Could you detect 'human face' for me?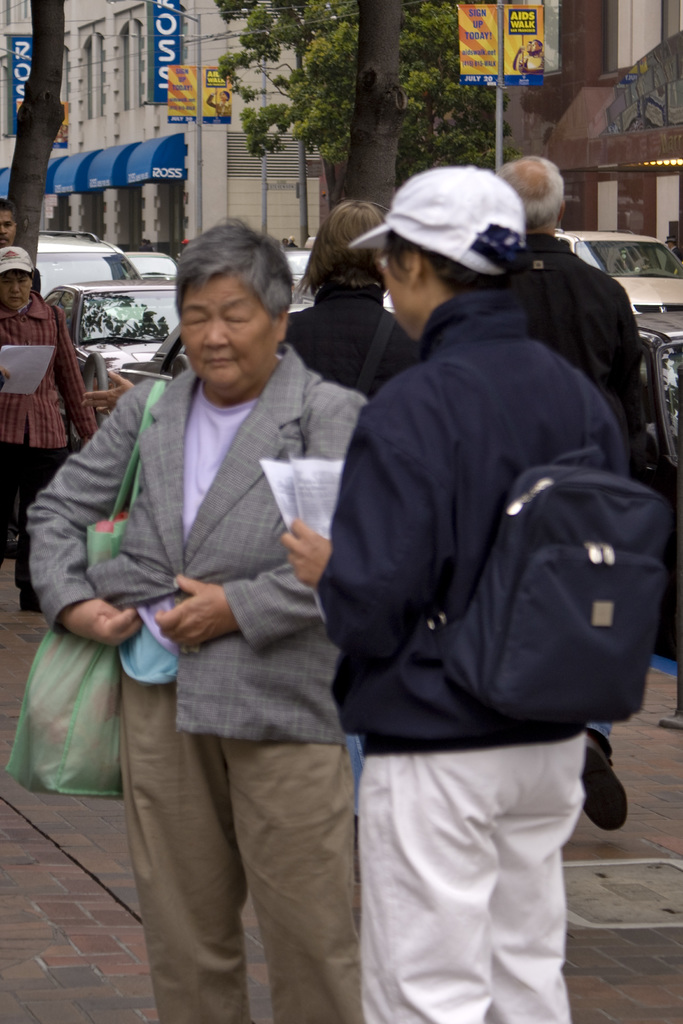
Detection result: select_region(381, 243, 419, 340).
